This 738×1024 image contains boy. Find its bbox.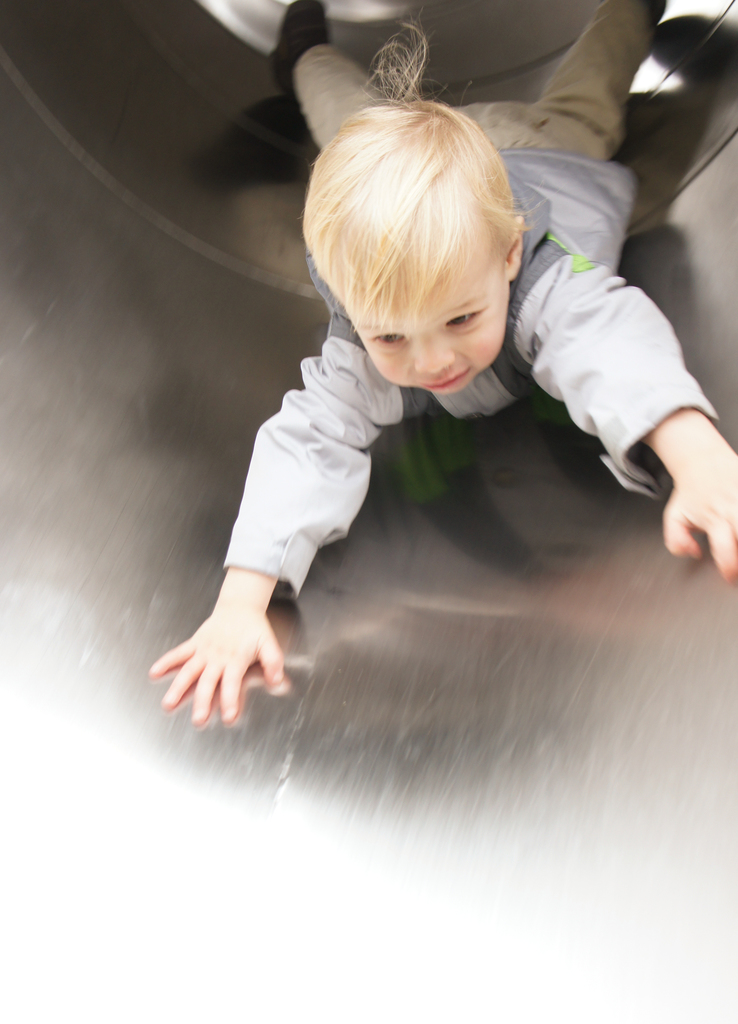
pyautogui.locateOnScreen(154, 51, 655, 792).
